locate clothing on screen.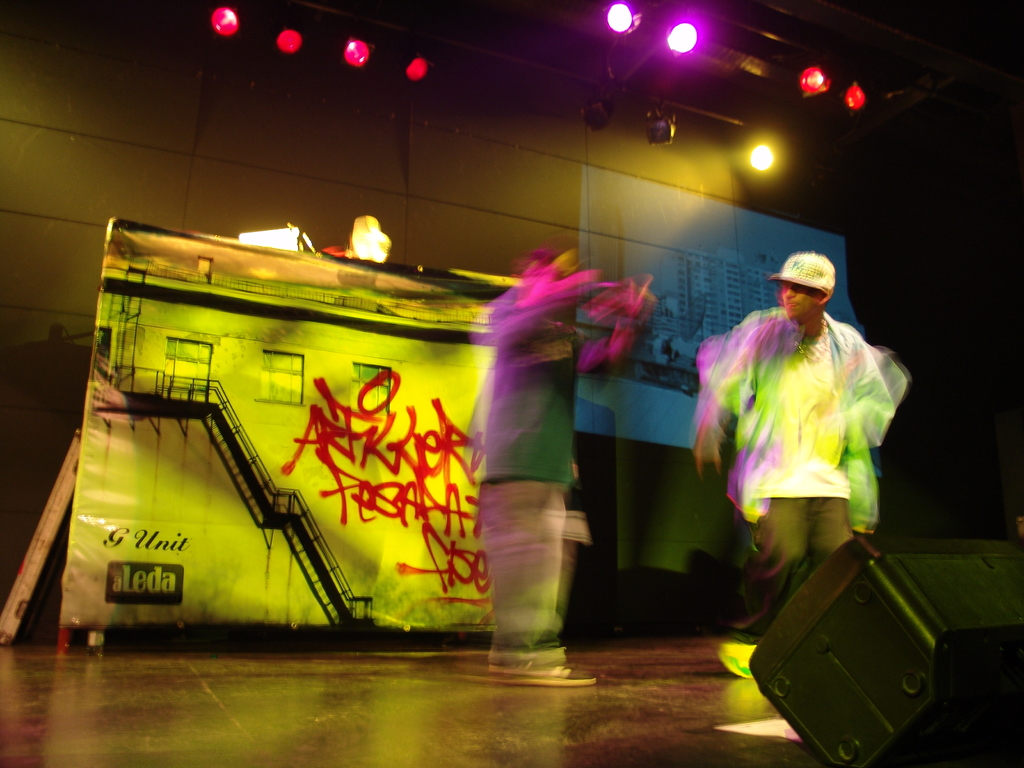
On screen at (left=724, top=306, right=893, bottom=609).
